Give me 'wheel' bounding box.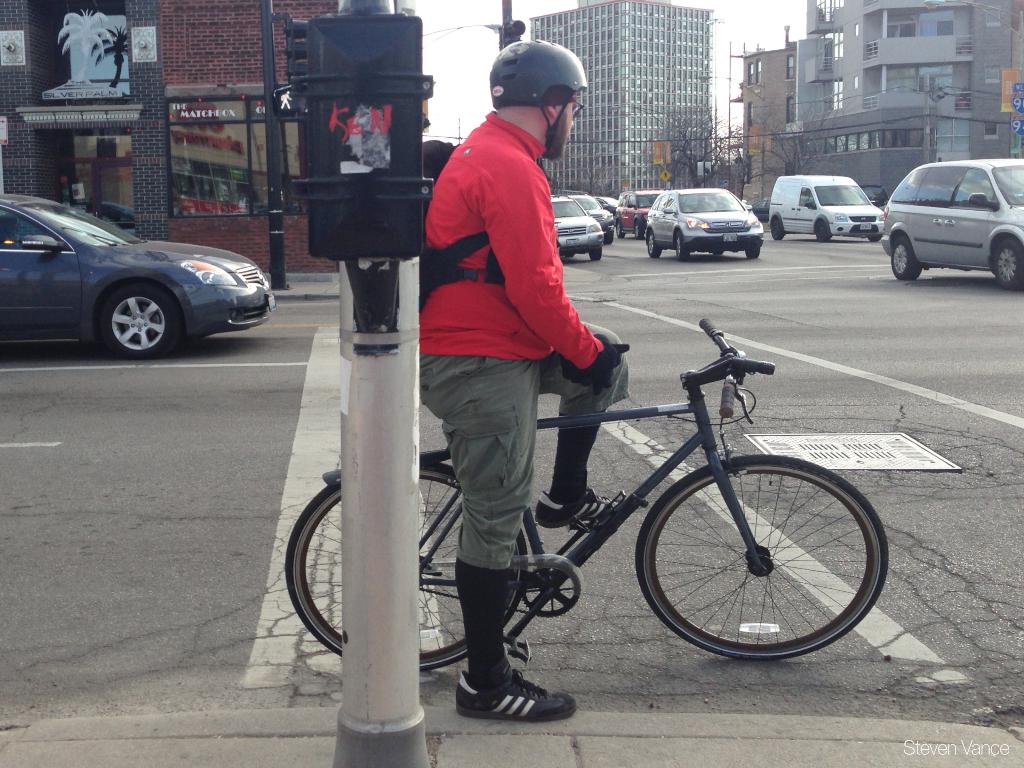
{"left": 891, "top": 236, "right": 921, "bottom": 281}.
